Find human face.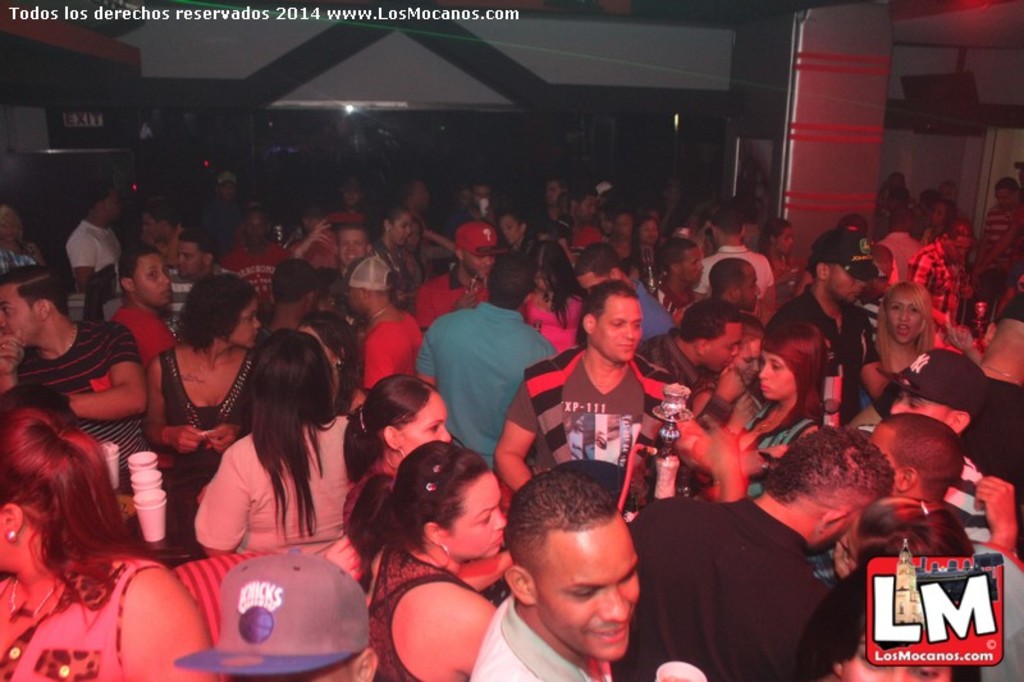
x1=503, y1=212, x2=522, y2=247.
